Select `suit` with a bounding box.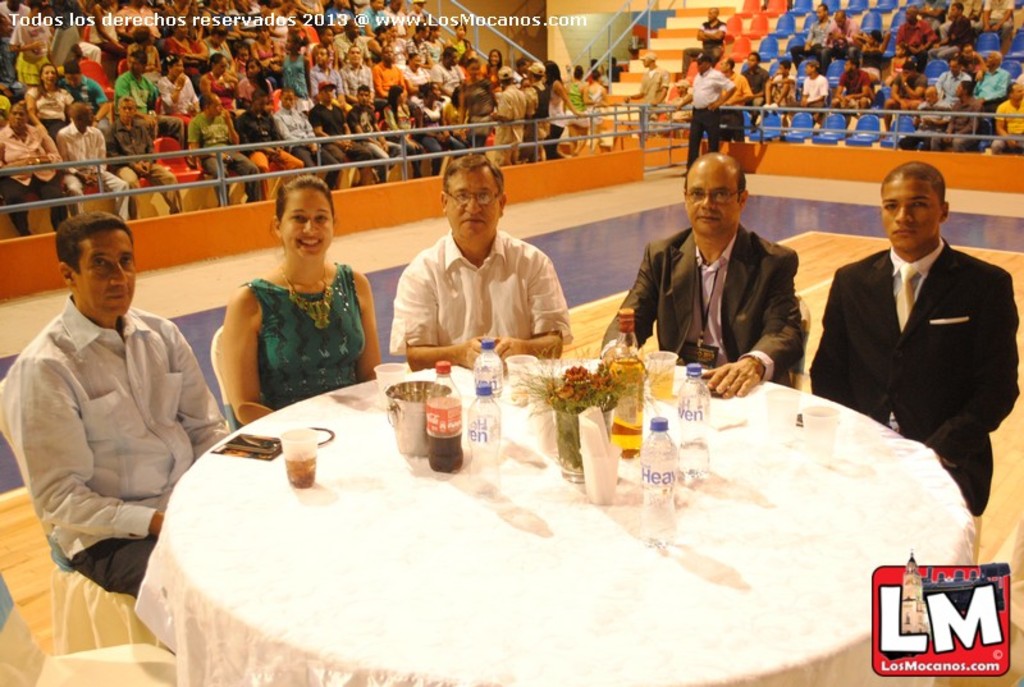
select_region(600, 225, 801, 390).
